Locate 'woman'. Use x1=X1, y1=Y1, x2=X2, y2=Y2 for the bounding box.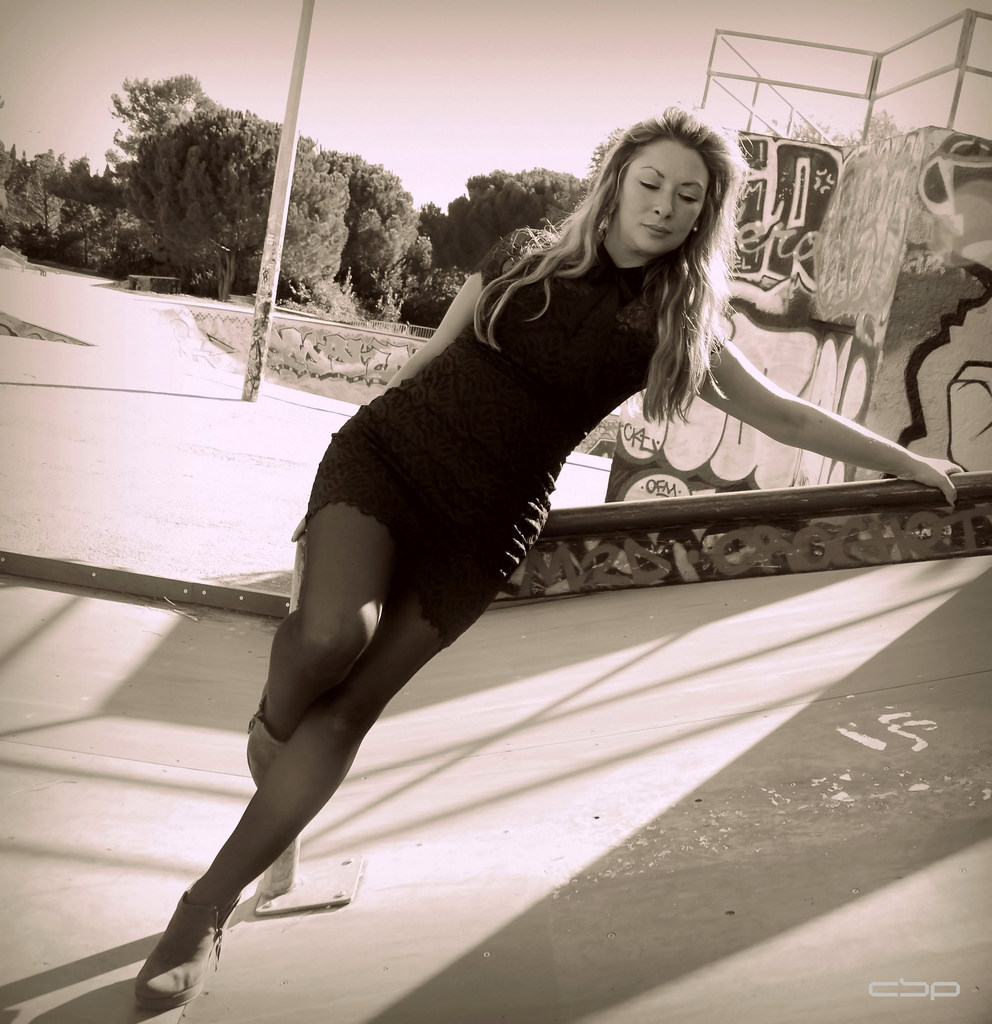
x1=124, y1=115, x2=960, y2=1007.
